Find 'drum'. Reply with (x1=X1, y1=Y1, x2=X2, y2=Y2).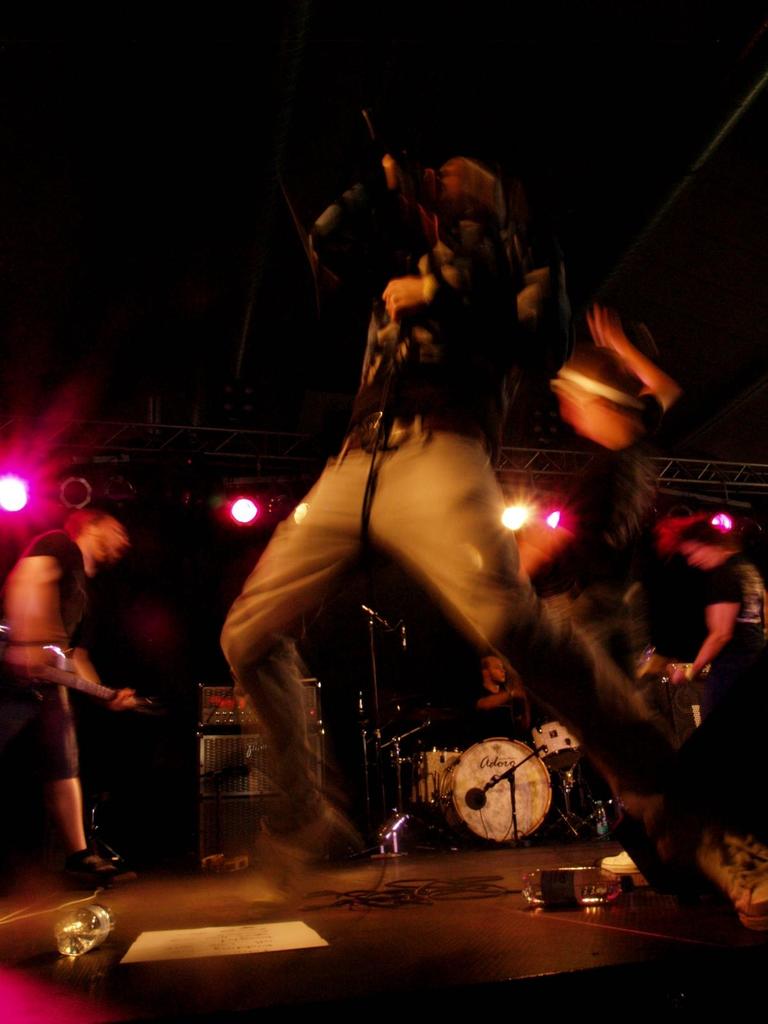
(x1=425, y1=714, x2=589, y2=849).
